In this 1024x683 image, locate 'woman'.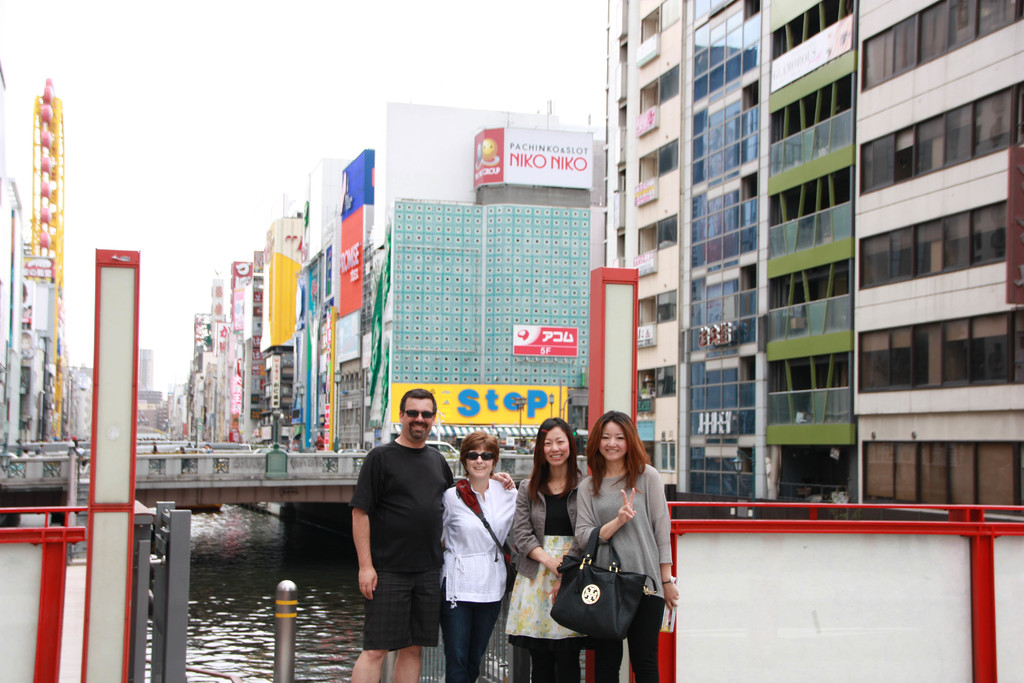
Bounding box: x1=566, y1=407, x2=686, y2=679.
